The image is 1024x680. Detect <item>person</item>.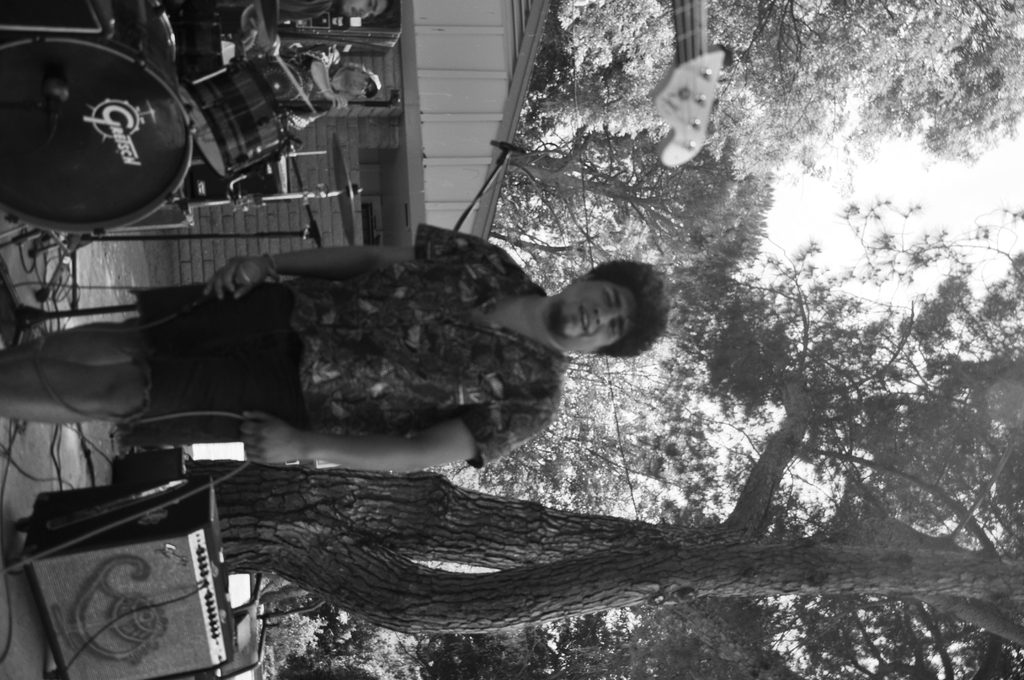
Detection: <bbox>234, 0, 388, 58</bbox>.
